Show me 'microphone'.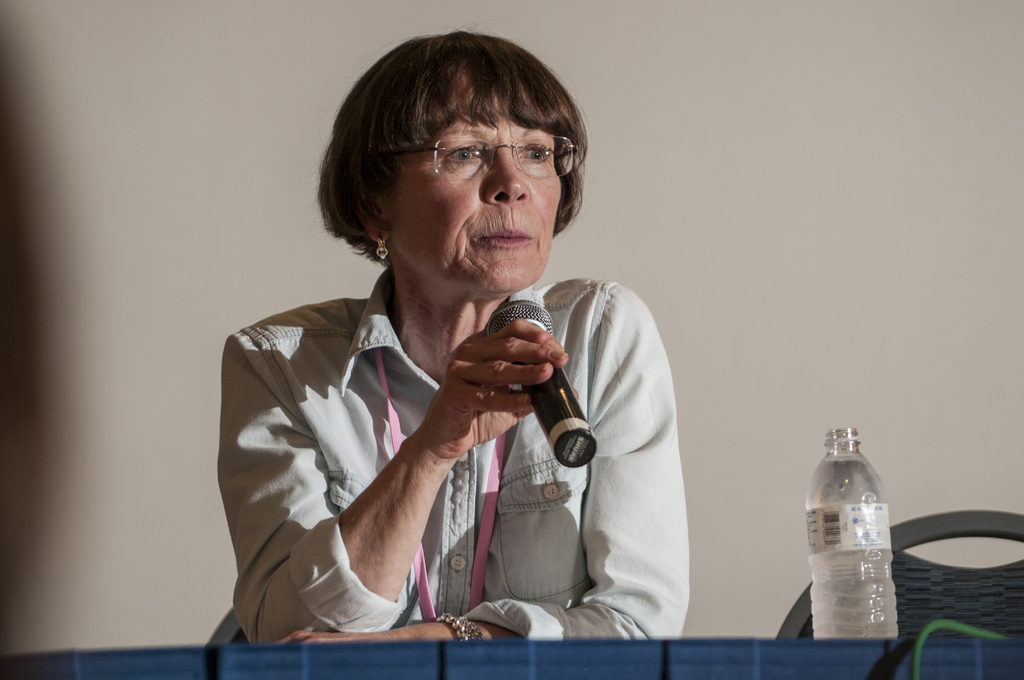
'microphone' is here: left=483, top=296, right=596, bottom=467.
